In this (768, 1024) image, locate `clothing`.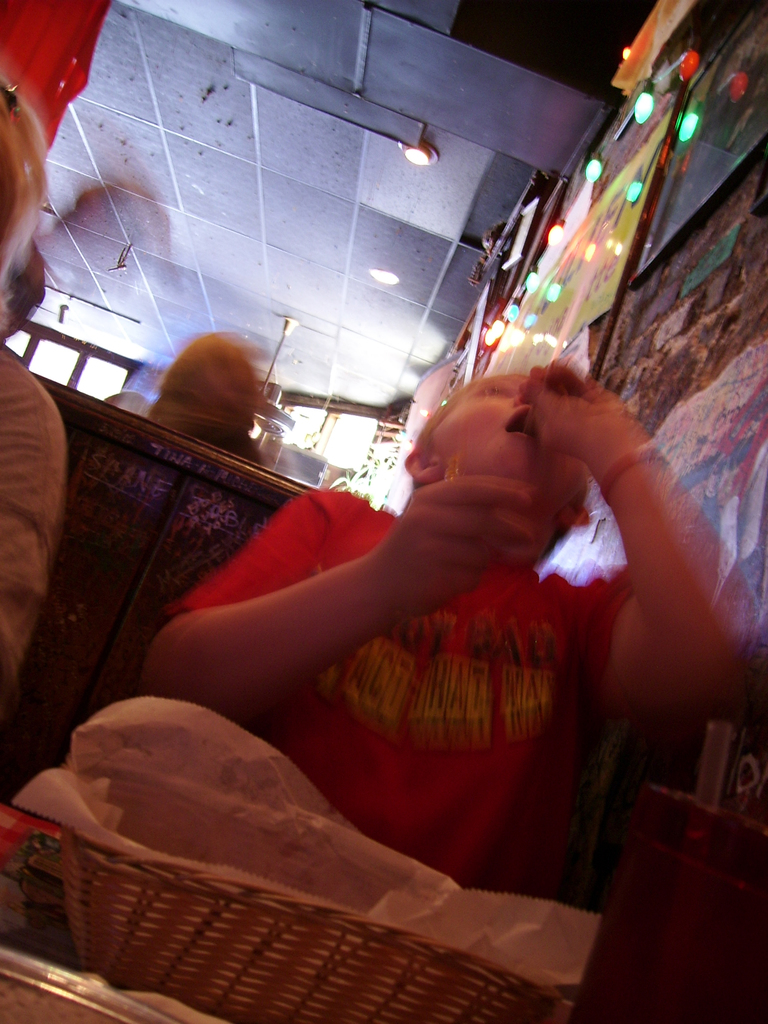
Bounding box: {"x1": 163, "y1": 483, "x2": 636, "y2": 897}.
